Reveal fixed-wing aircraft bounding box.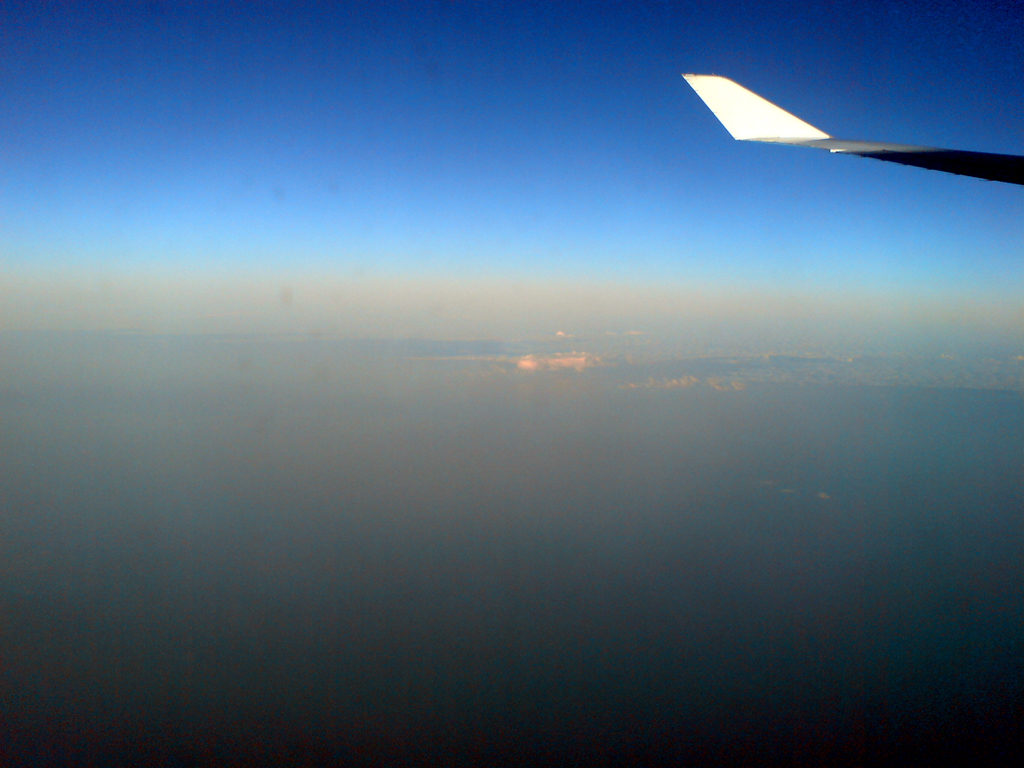
Revealed: 684, 75, 1023, 184.
